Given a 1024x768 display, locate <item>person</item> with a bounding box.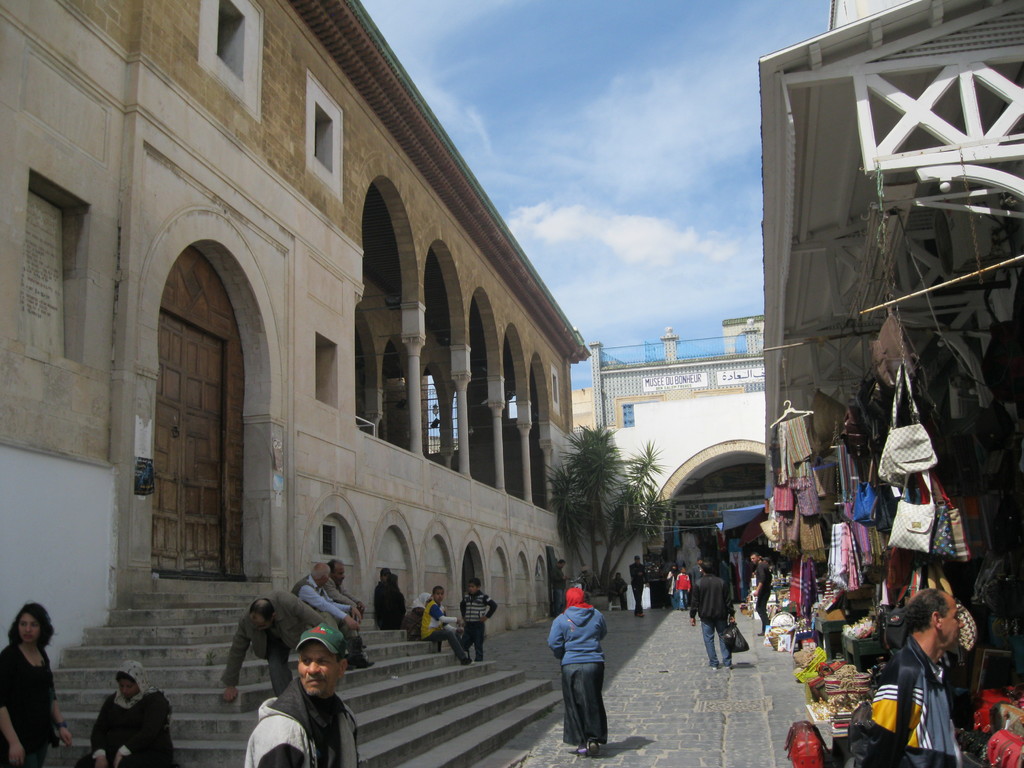
Located: (753,554,775,636).
